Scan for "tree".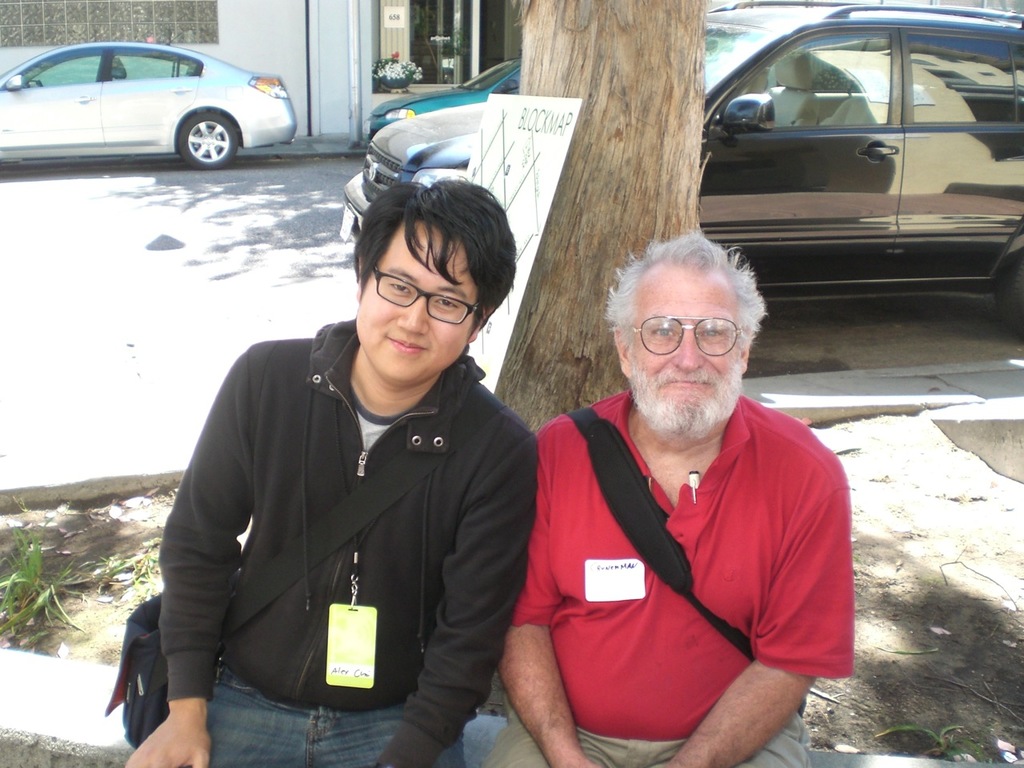
Scan result: left=494, top=0, right=708, bottom=716.
